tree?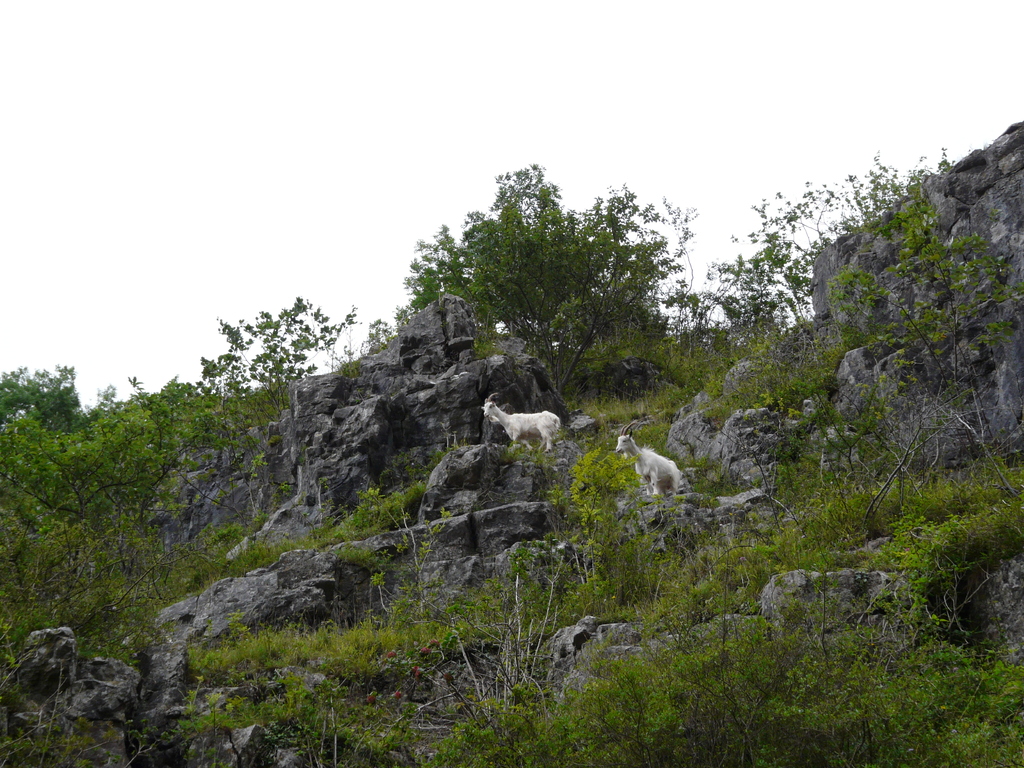
0:374:234:641
